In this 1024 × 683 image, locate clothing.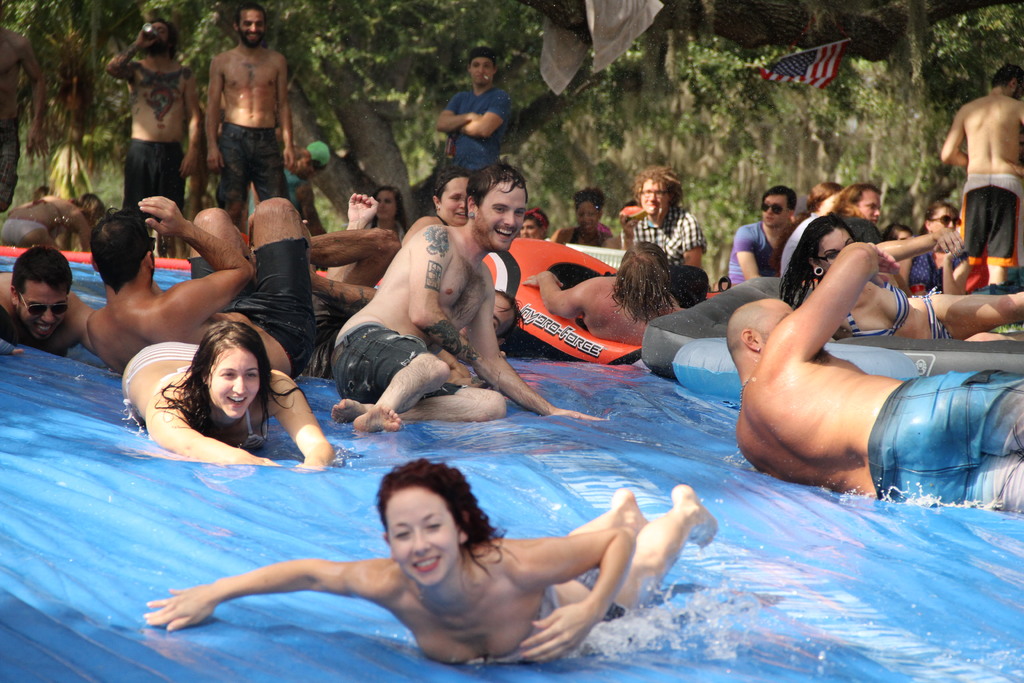
Bounding box: rect(957, 172, 1023, 268).
